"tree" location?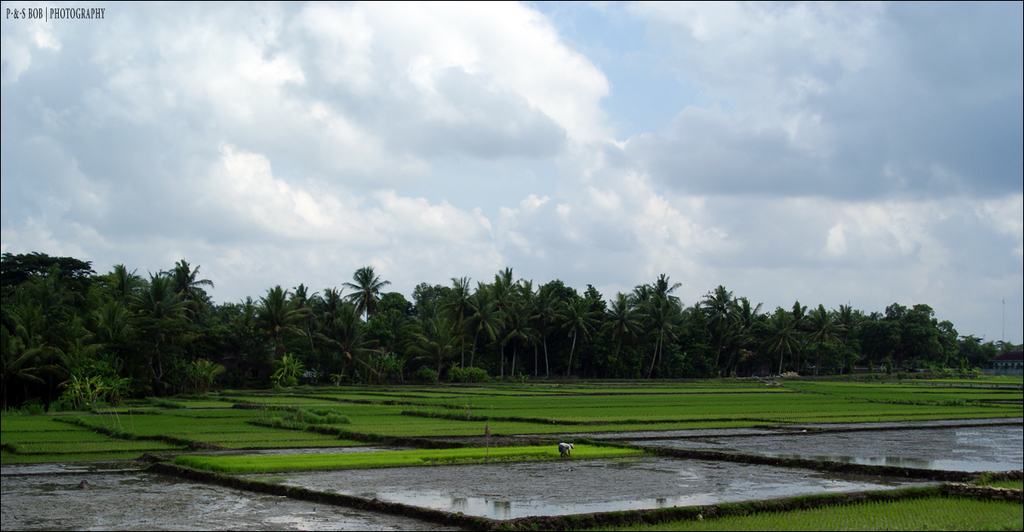
{"left": 970, "top": 335, "right": 1023, "bottom": 376}
